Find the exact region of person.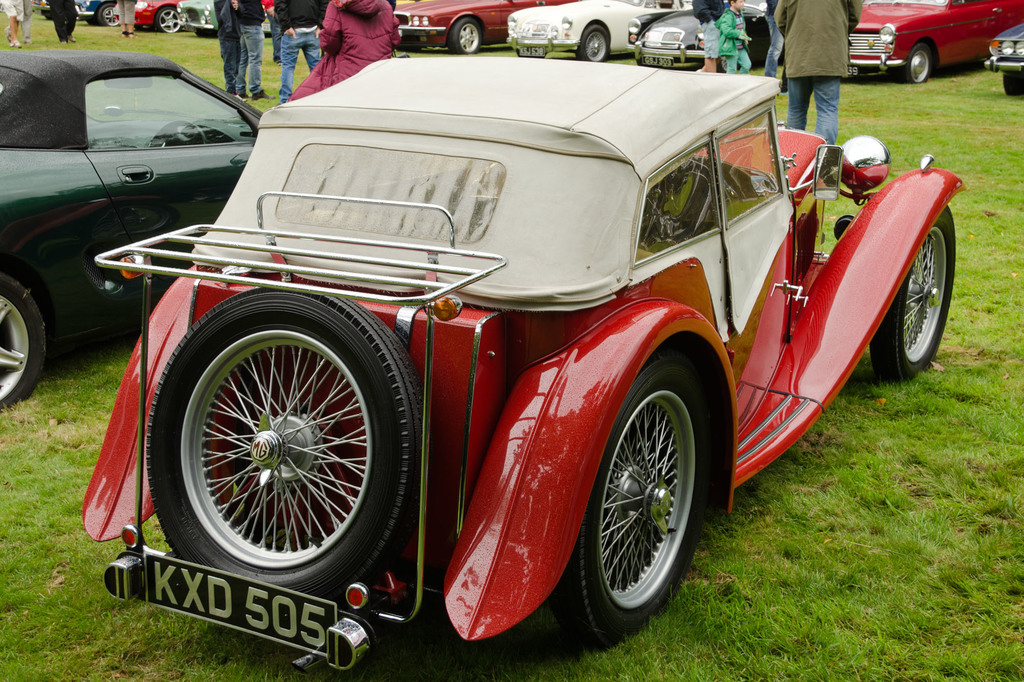
Exact region: 1/0/27/47.
